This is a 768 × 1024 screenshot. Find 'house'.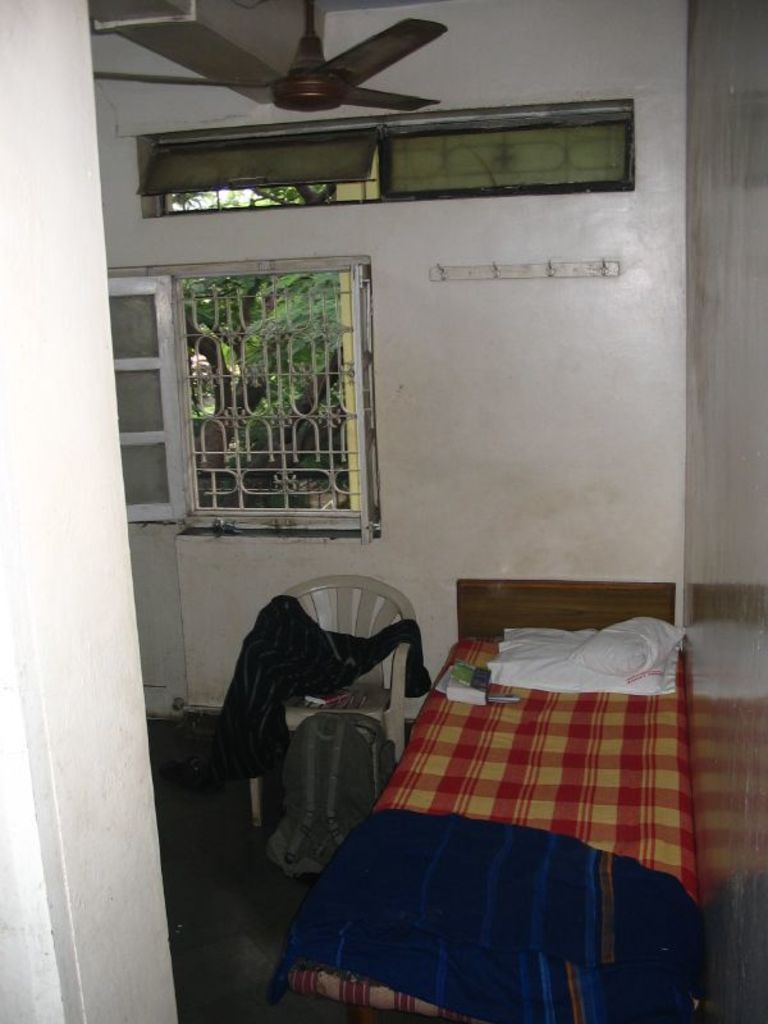
Bounding box: (x1=0, y1=0, x2=767, y2=1023).
